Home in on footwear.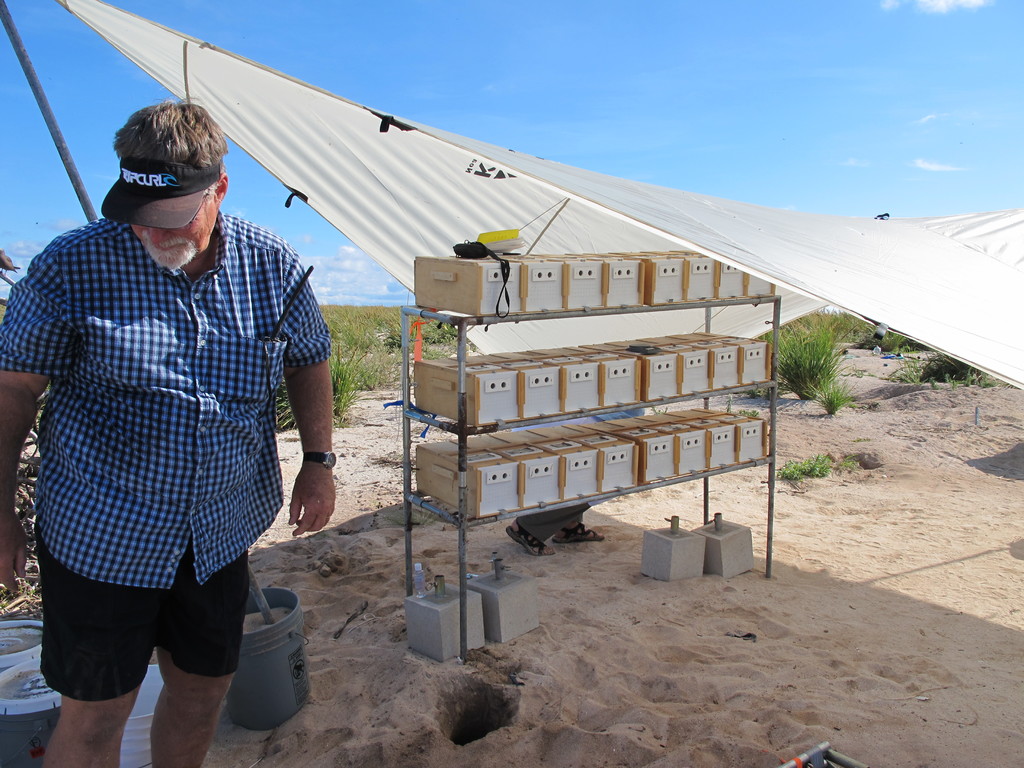
Homed in at box(550, 518, 605, 542).
